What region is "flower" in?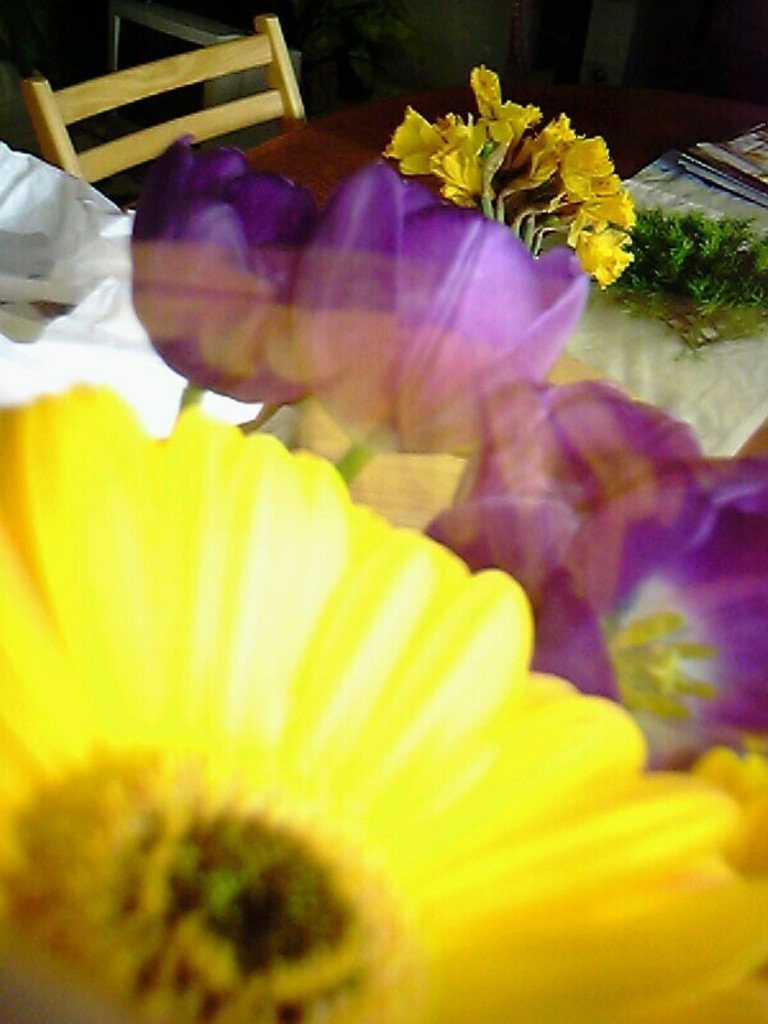
(x1=524, y1=454, x2=767, y2=769).
